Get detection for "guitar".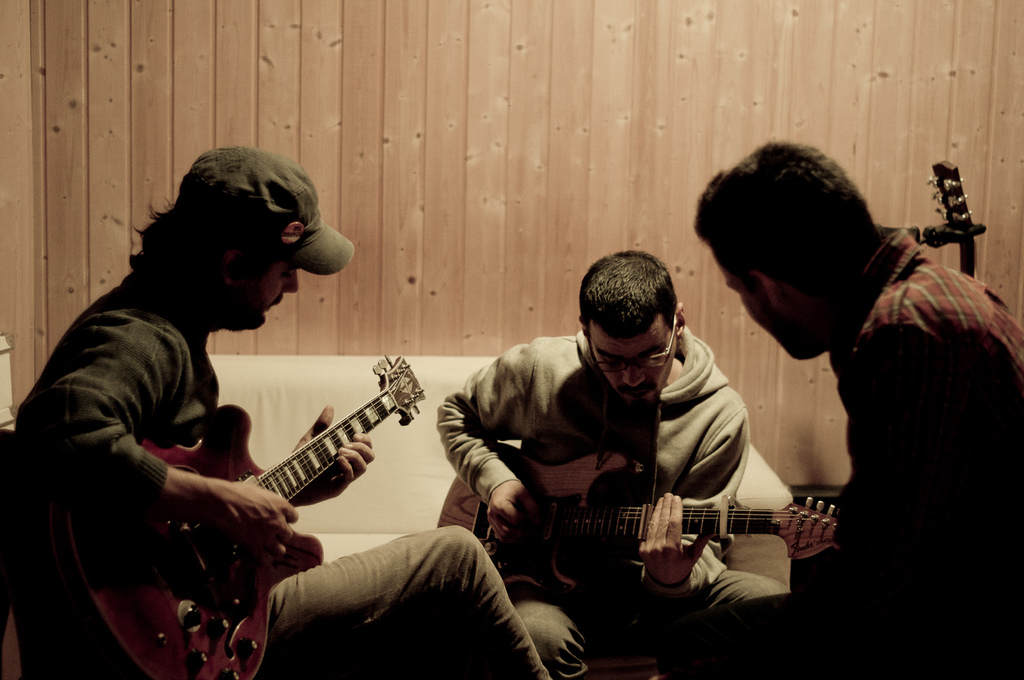
Detection: <bbox>435, 437, 843, 592</bbox>.
